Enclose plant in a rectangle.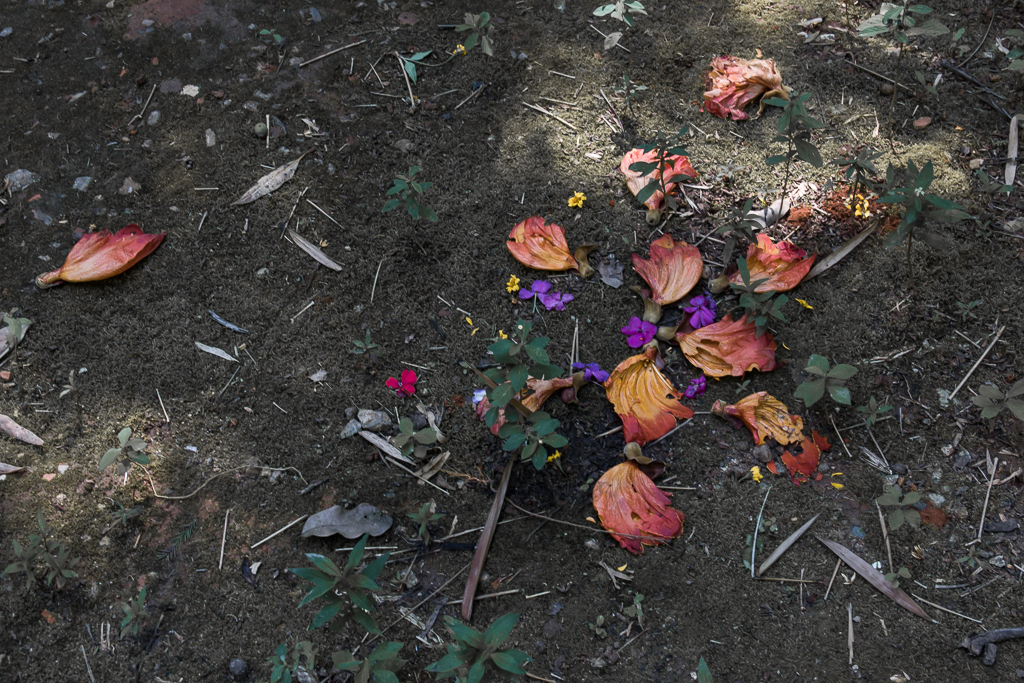
(x1=106, y1=429, x2=156, y2=498).
